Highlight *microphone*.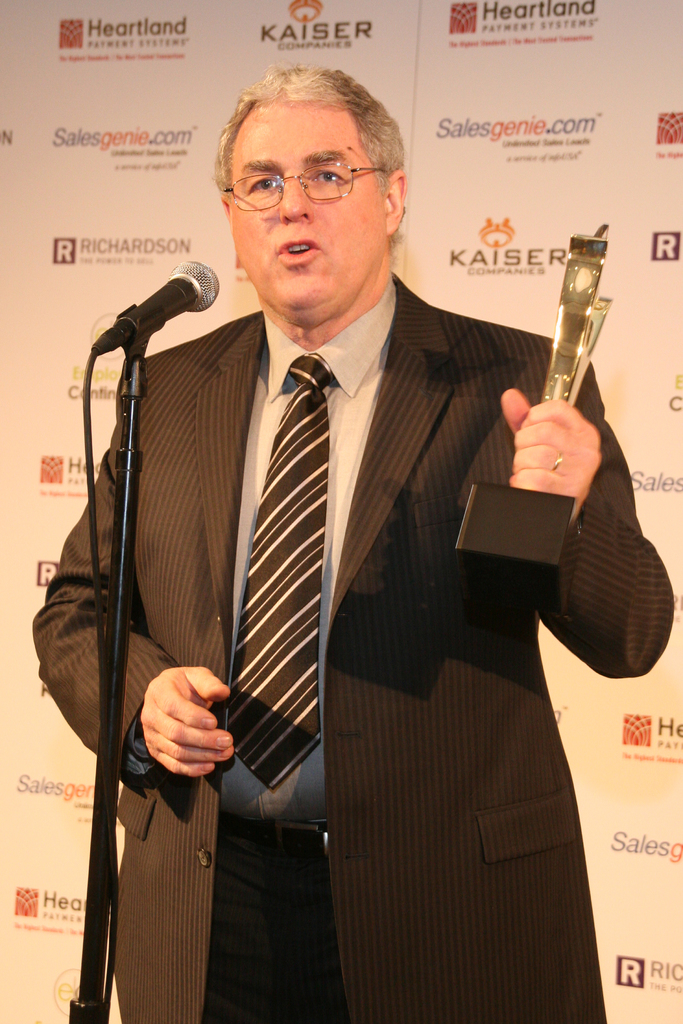
Highlighted region: bbox=(88, 268, 218, 351).
